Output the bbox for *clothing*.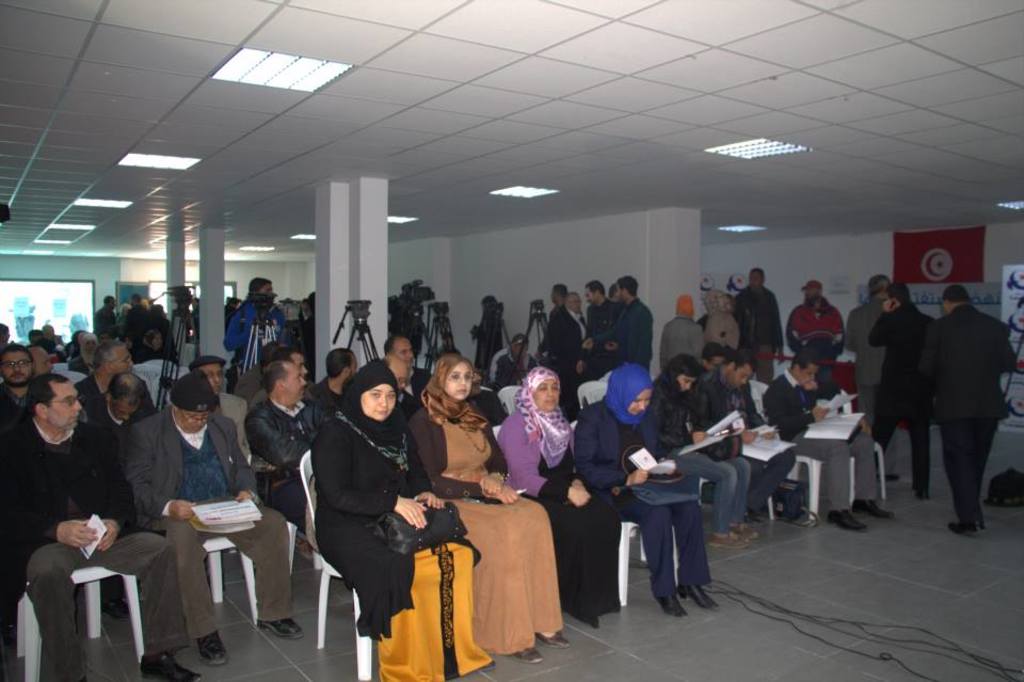
box(126, 301, 155, 365).
